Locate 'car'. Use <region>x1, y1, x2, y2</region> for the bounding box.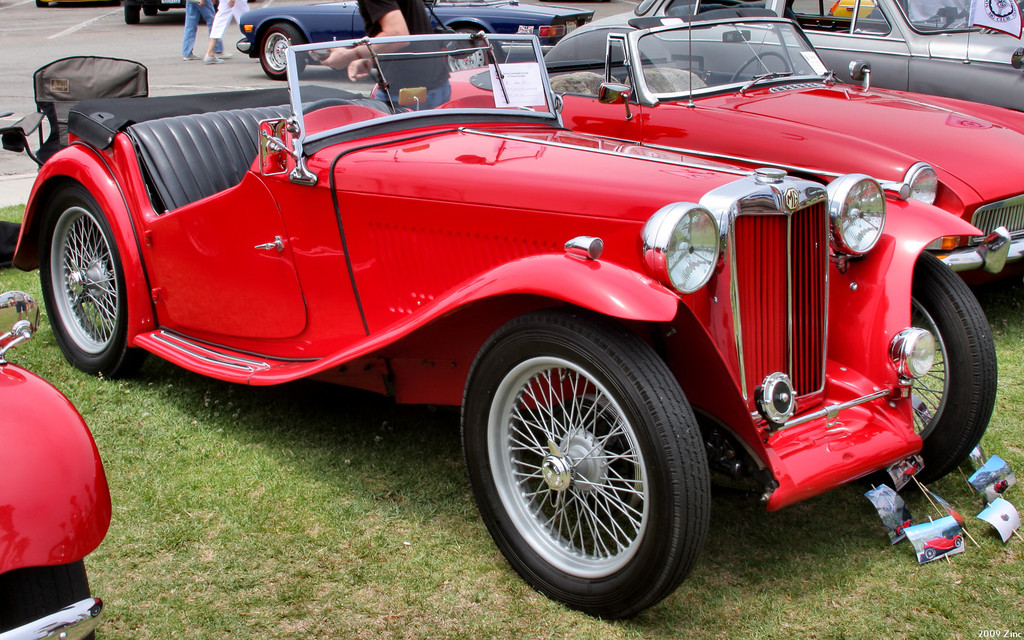
<region>0, 291, 115, 639</region>.
